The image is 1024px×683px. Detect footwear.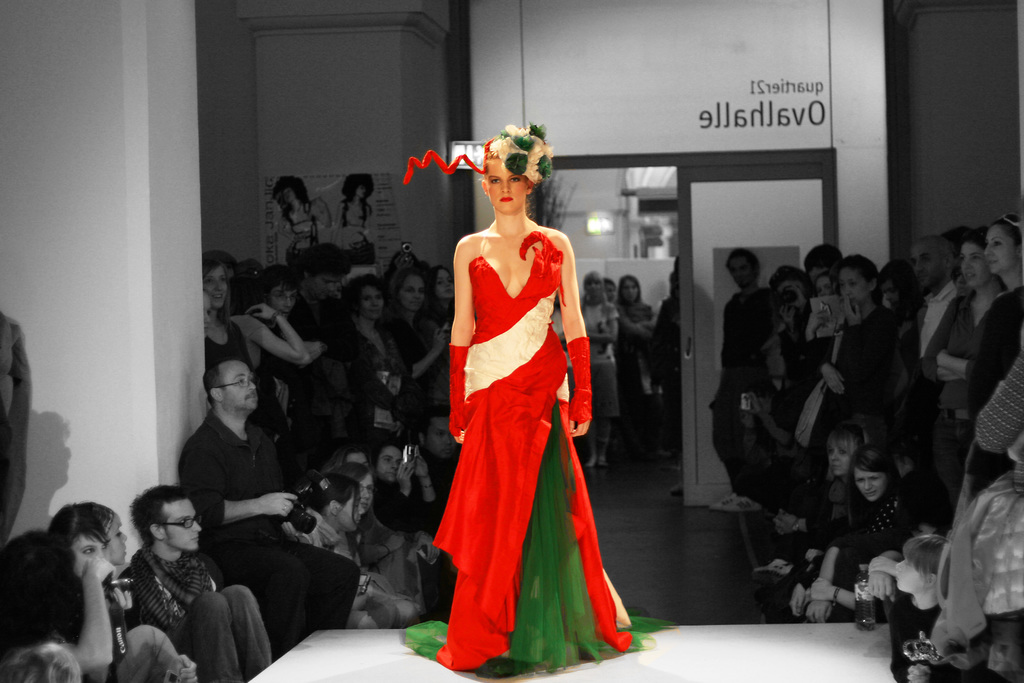
Detection: (left=712, top=493, right=733, bottom=514).
